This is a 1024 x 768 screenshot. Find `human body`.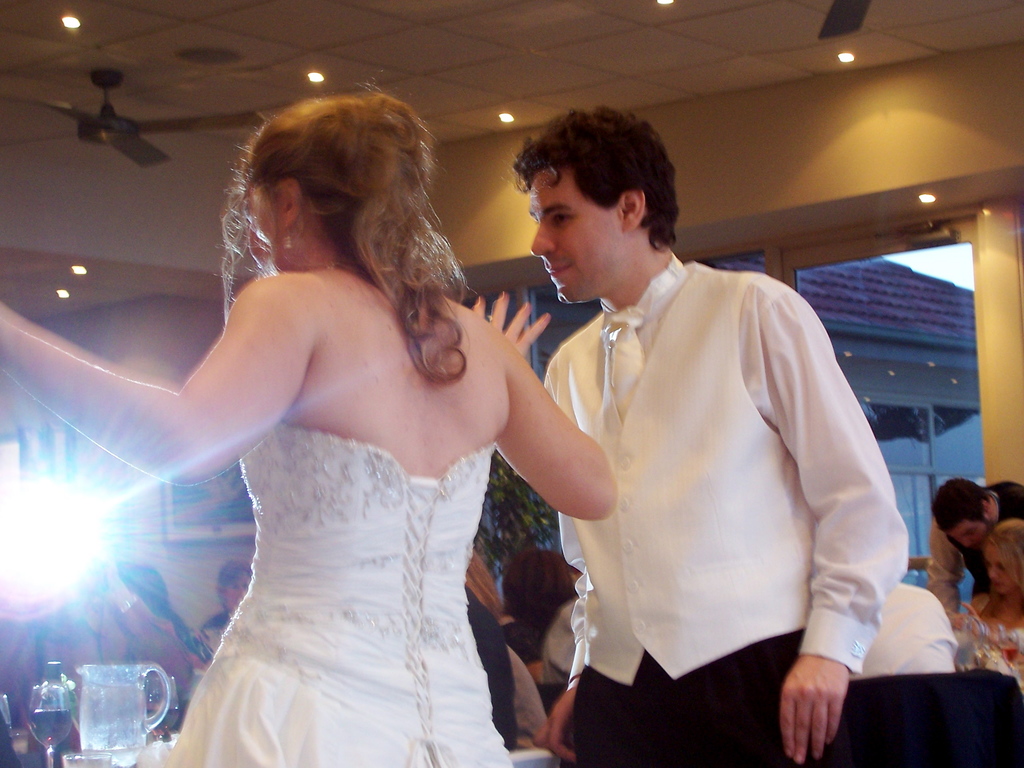
Bounding box: <region>199, 605, 236, 661</region>.
